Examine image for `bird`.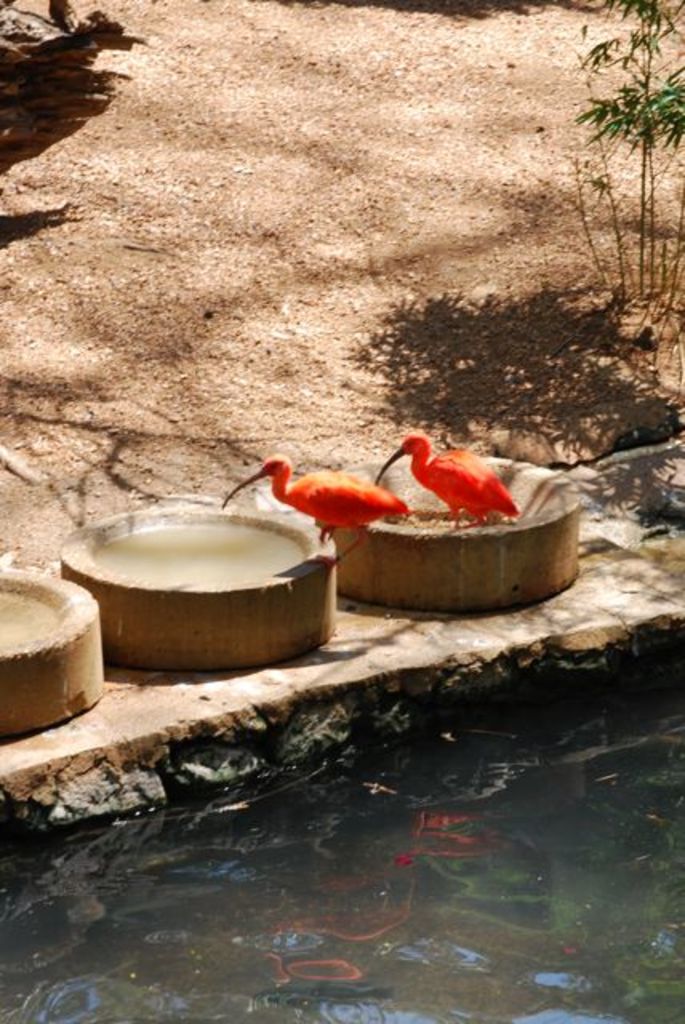
Examination result: detection(250, 440, 407, 542).
